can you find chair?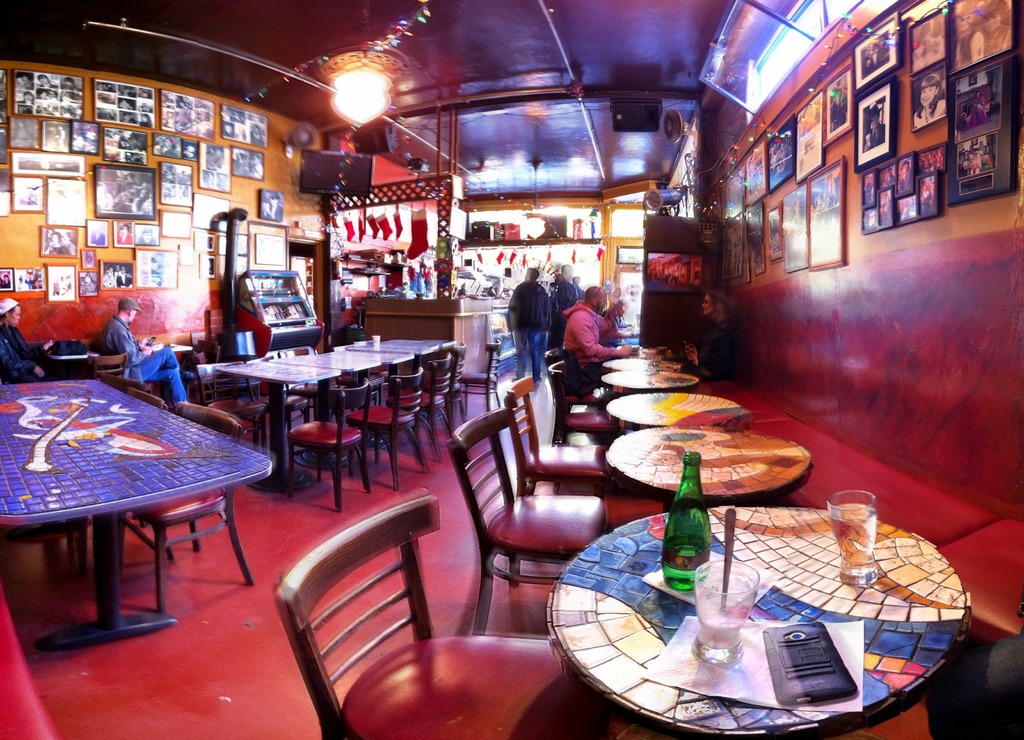
Yes, bounding box: x1=280, y1=342, x2=343, y2=429.
